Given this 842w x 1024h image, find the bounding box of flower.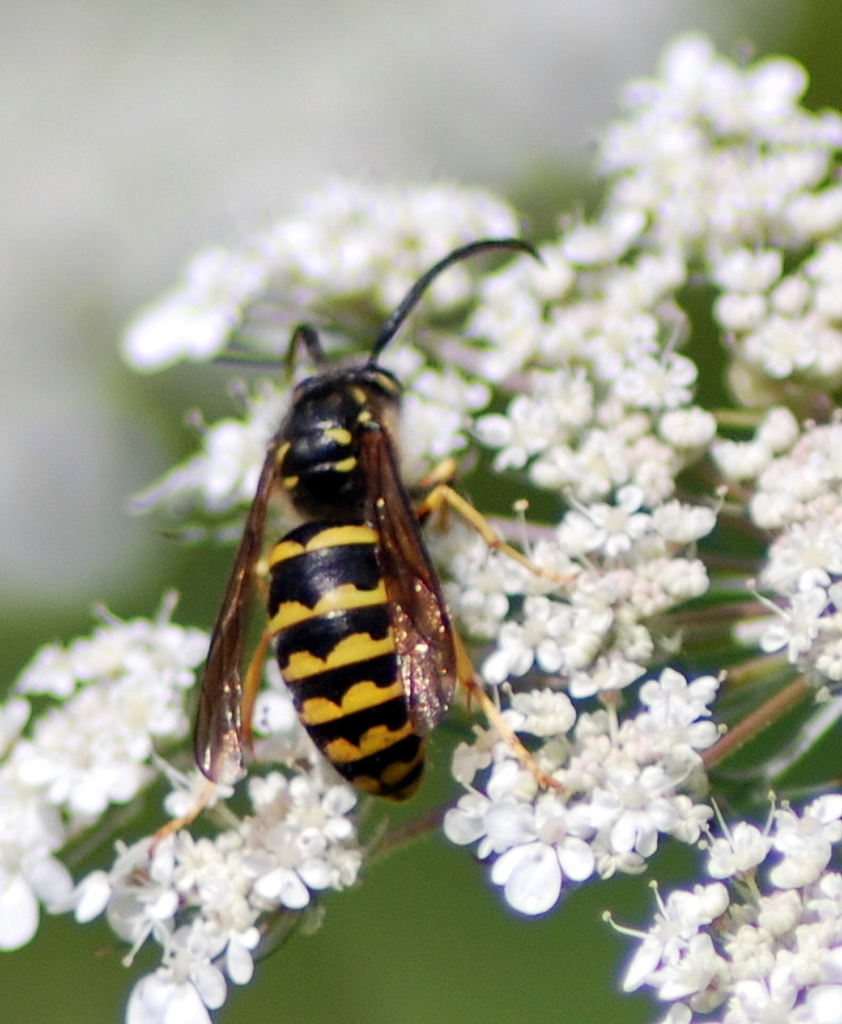
<box>123,972,218,1023</box>.
